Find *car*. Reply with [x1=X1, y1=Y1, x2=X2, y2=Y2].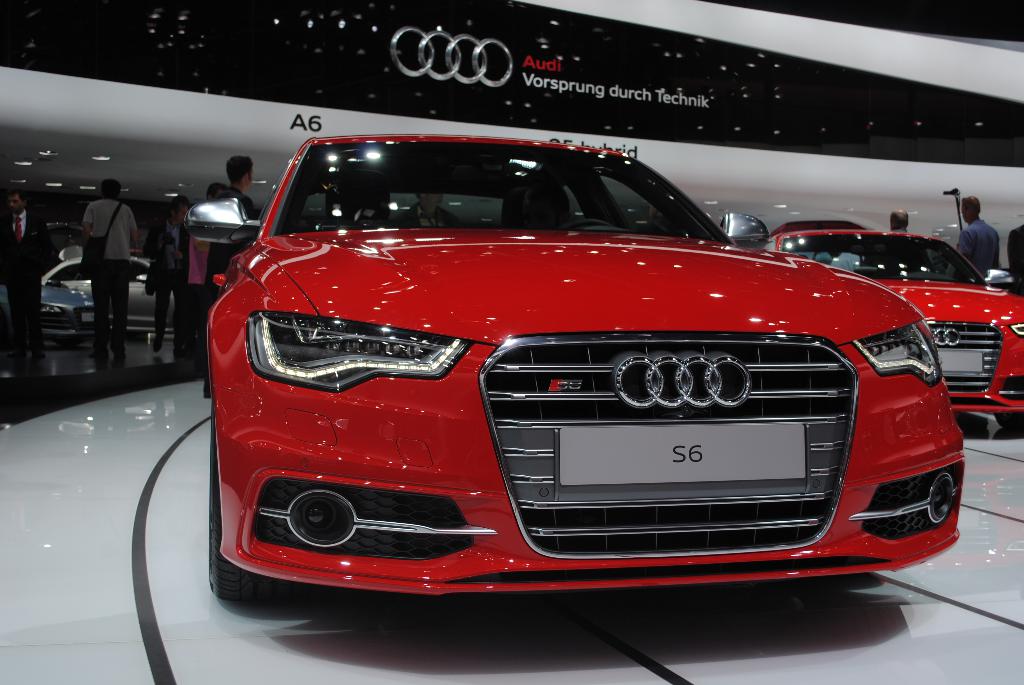
[x1=41, y1=253, x2=172, y2=332].
